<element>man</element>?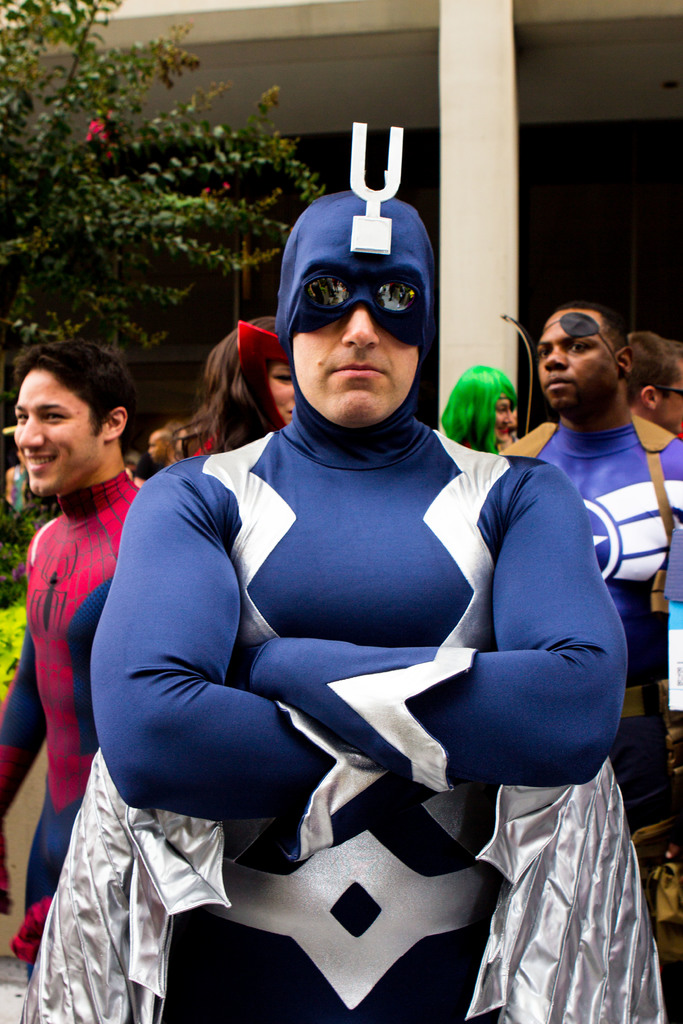
<bbox>4, 285, 180, 1023</bbox>
